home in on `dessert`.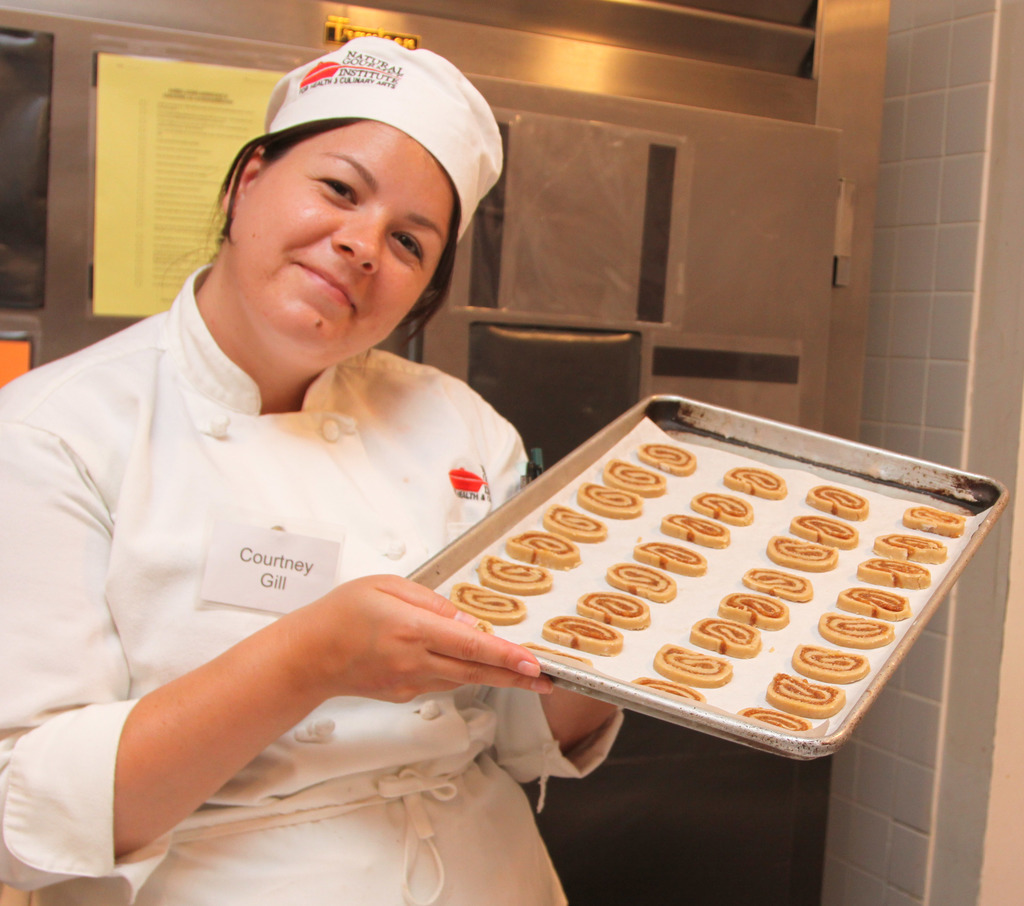
Homed in at x1=512, y1=531, x2=574, y2=572.
